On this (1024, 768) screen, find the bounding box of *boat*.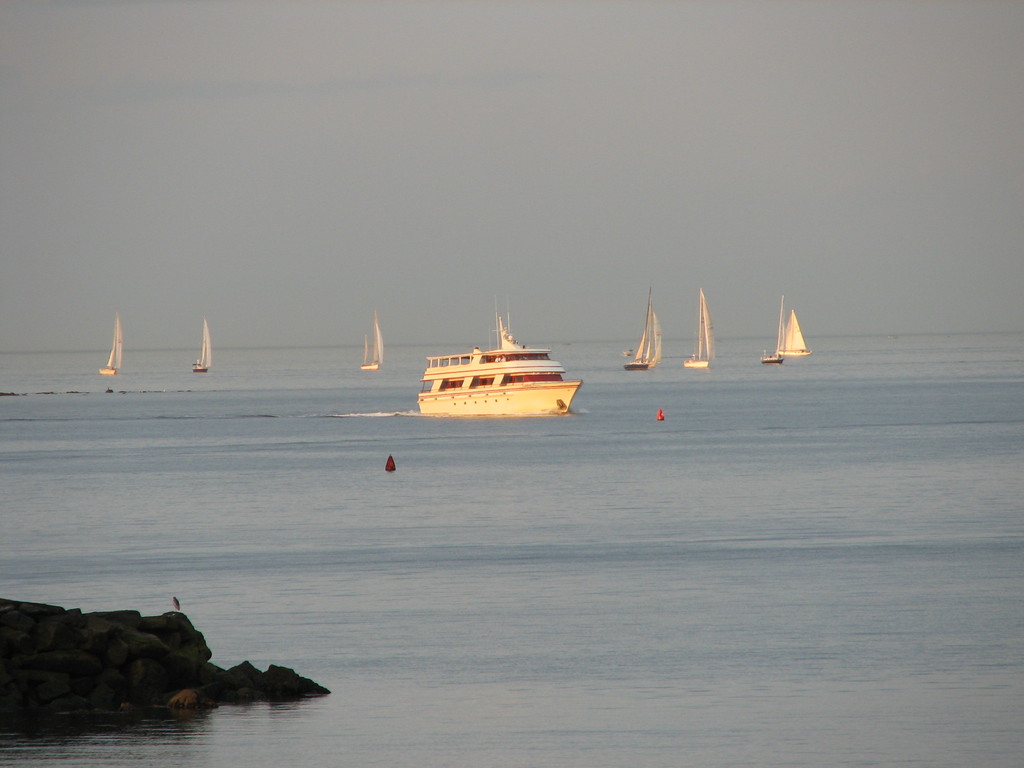
Bounding box: region(413, 294, 583, 415).
